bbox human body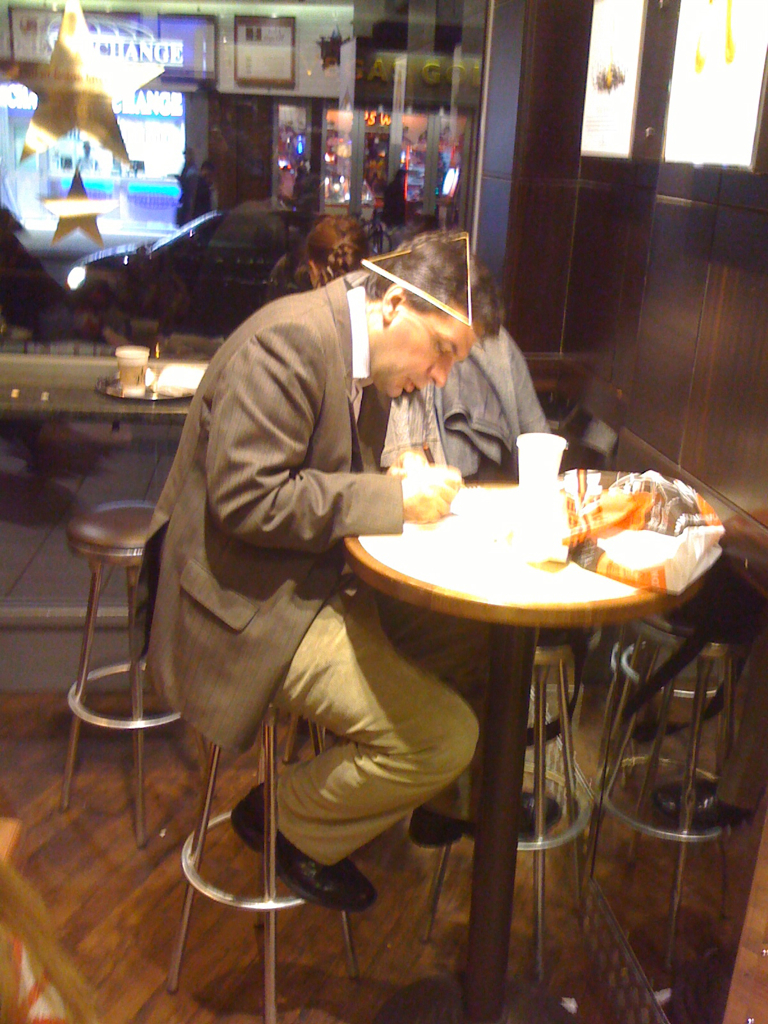
rect(137, 228, 505, 911)
